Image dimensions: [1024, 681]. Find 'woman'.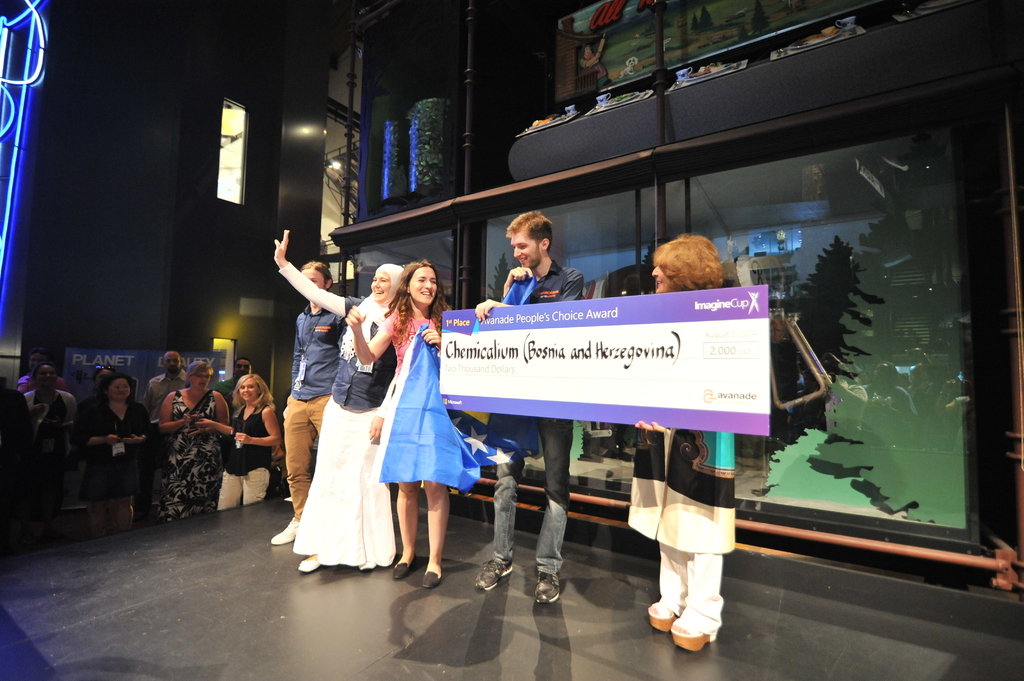
detection(76, 382, 161, 552).
